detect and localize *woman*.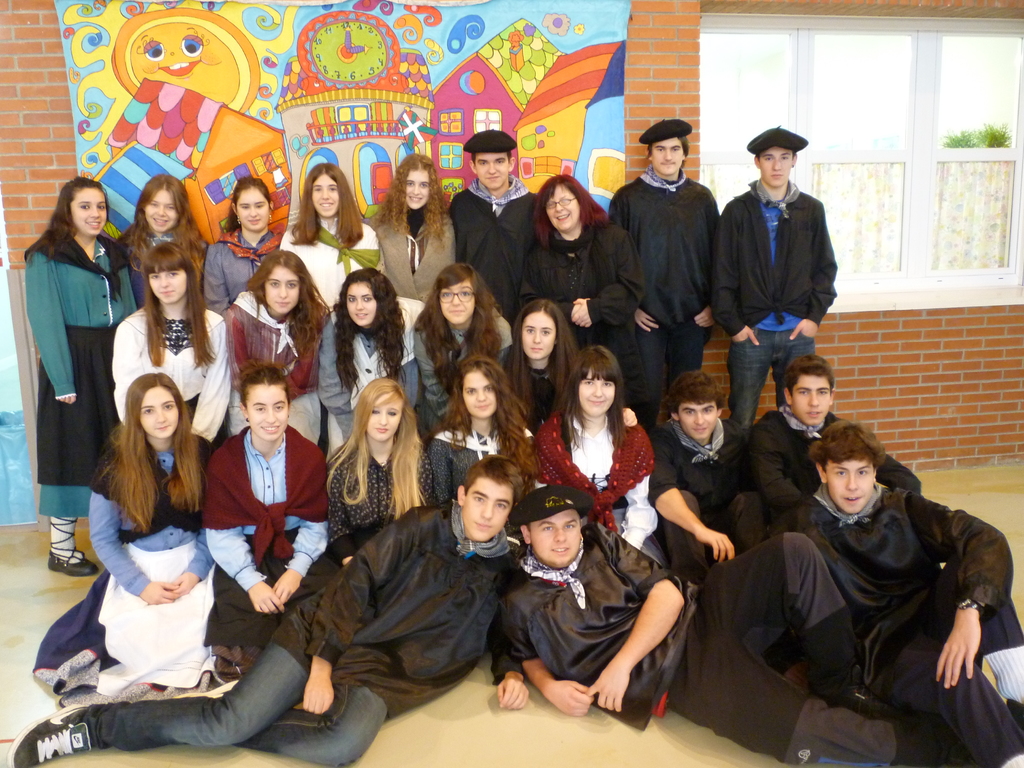
Localized at locate(29, 371, 220, 704).
